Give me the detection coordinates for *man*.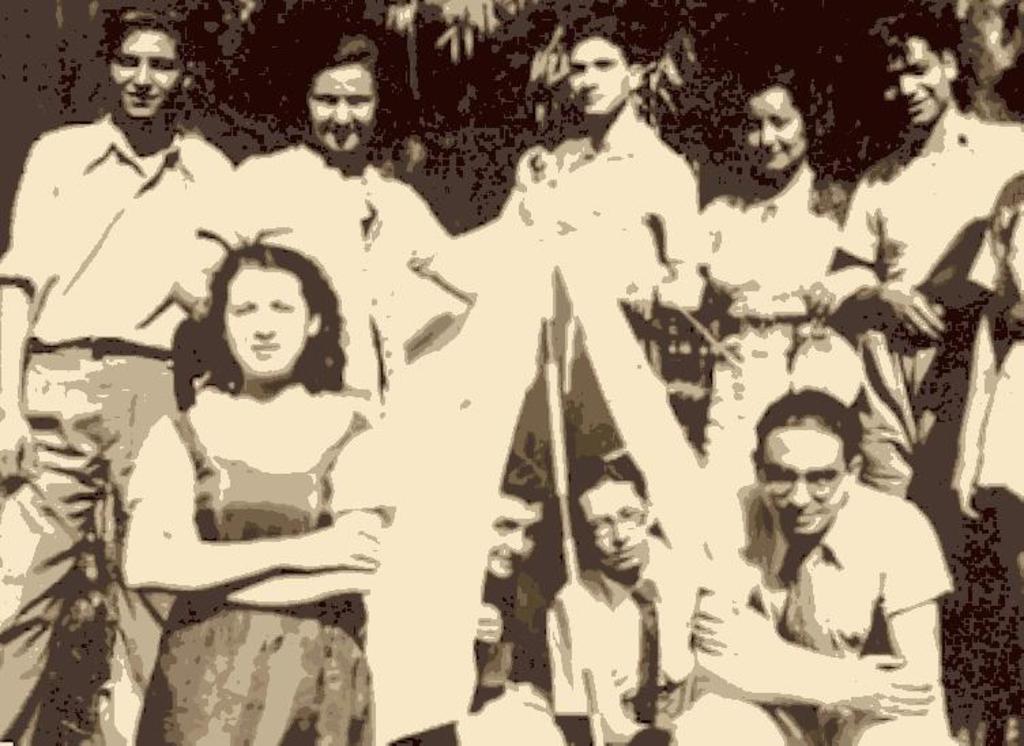
541:12:708:366.
